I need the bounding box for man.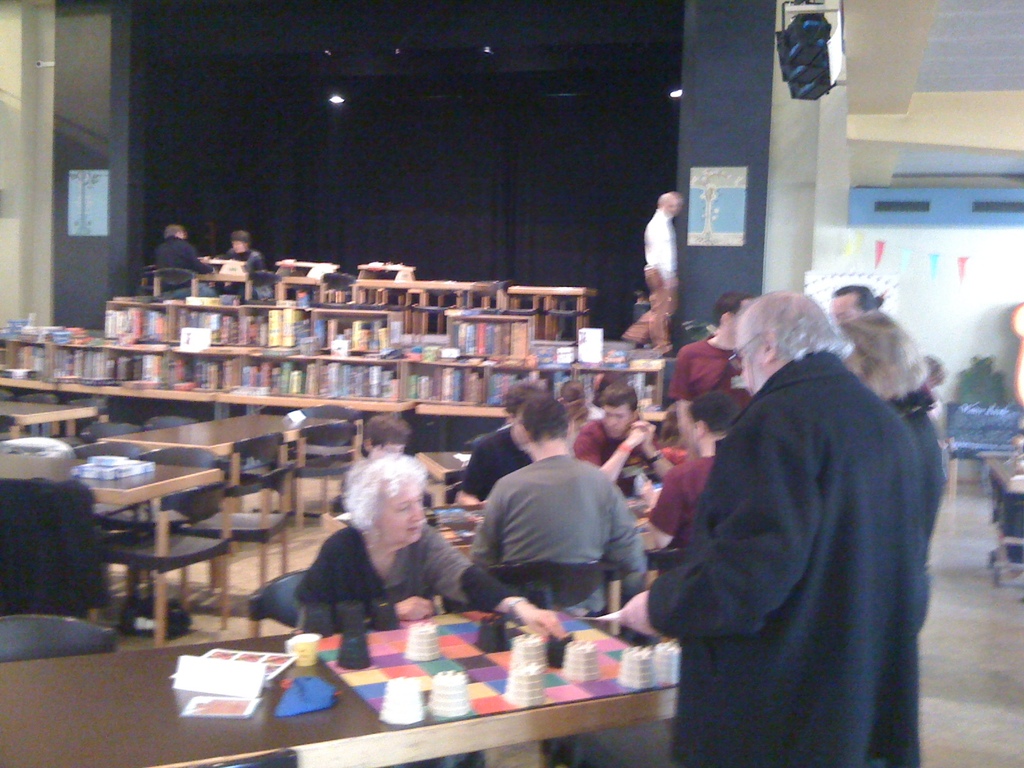
Here it is: 570,372,680,492.
